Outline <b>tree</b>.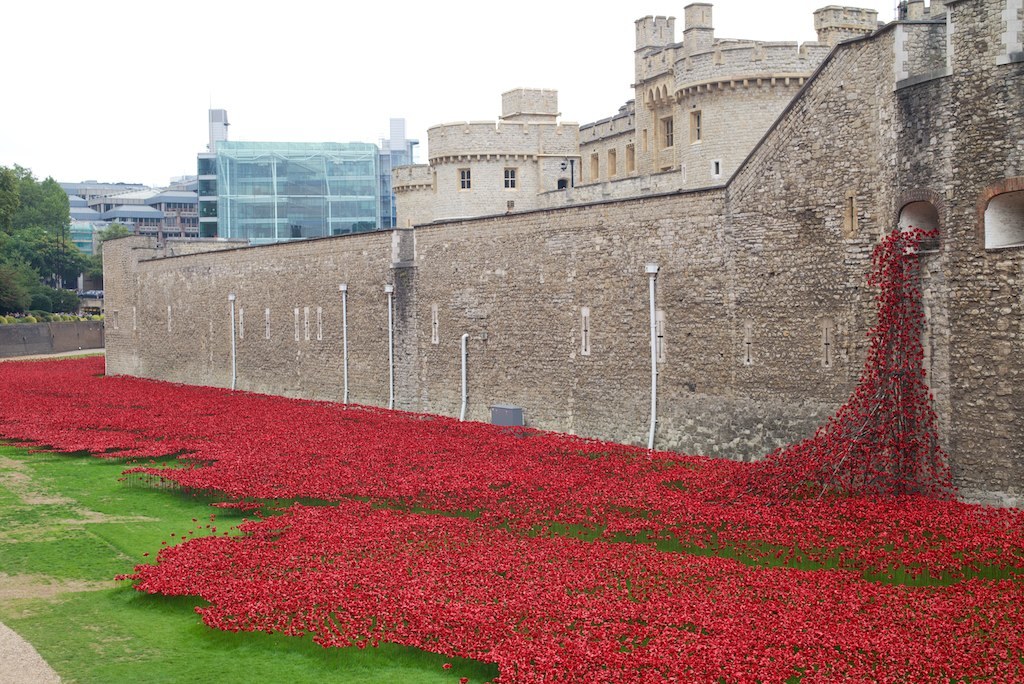
Outline: <bbox>26, 215, 80, 288</bbox>.
